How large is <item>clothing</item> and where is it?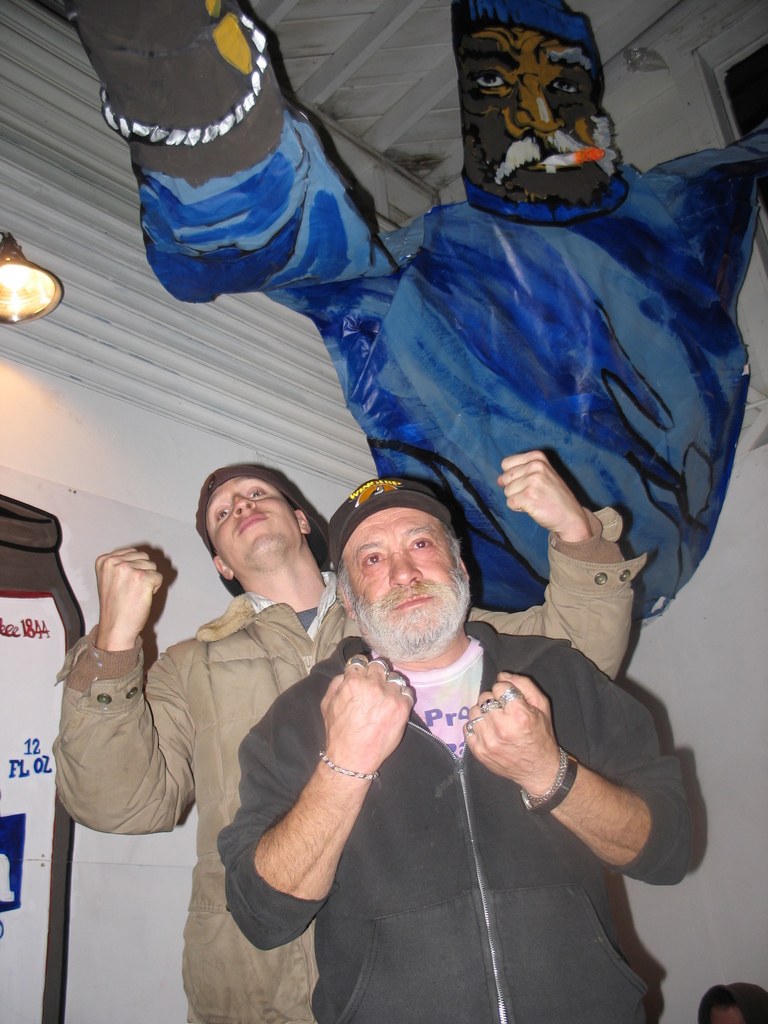
Bounding box: box(223, 627, 699, 1023).
